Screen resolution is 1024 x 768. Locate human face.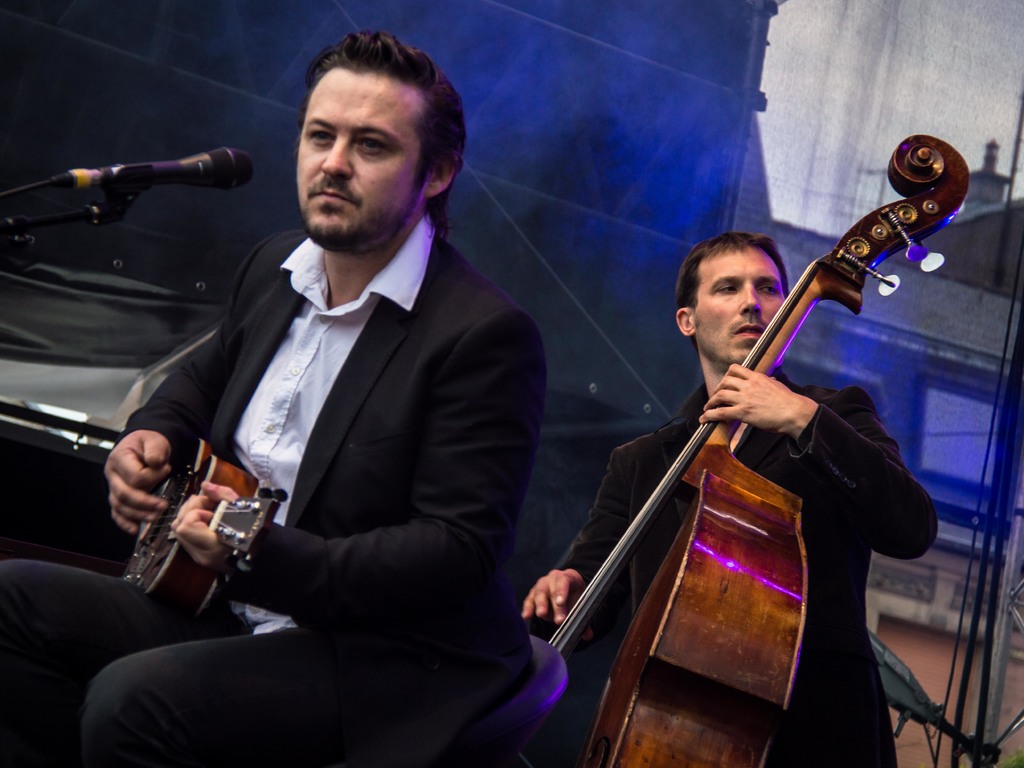
(298, 65, 425, 243).
